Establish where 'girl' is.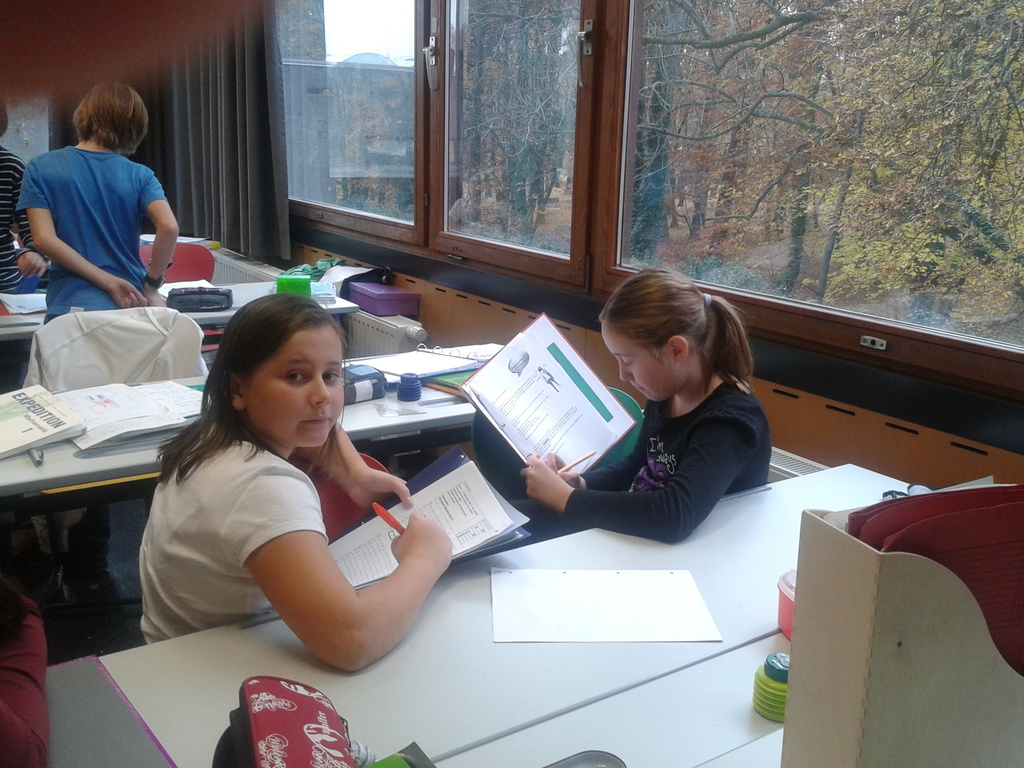
Established at x1=520 y1=268 x2=773 y2=544.
